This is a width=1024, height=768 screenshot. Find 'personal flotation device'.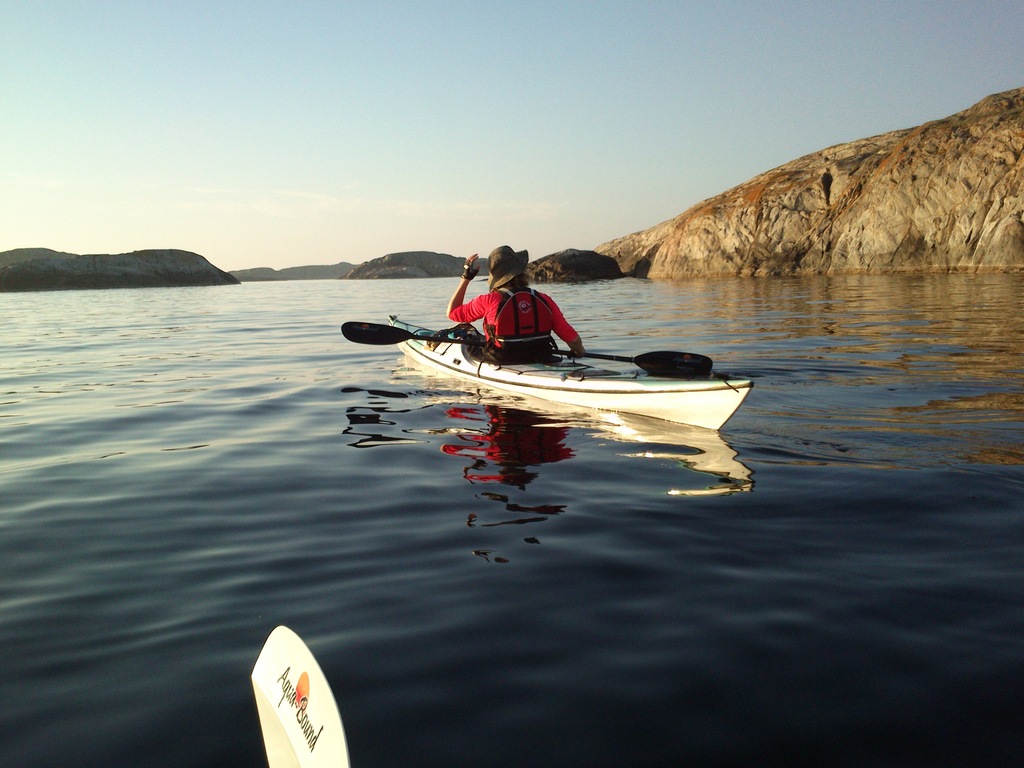
Bounding box: bbox=[481, 285, 555, 362].
